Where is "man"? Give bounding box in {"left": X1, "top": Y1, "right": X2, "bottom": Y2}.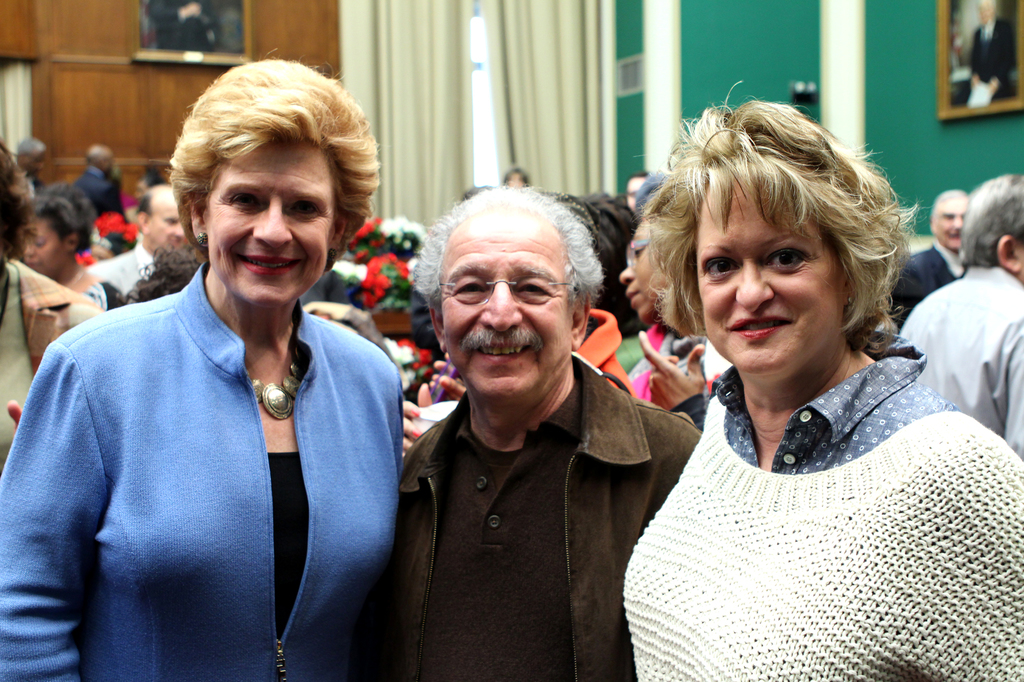
{"left": 967, "top": 0, "right": 1016, "bottom": 99}.
